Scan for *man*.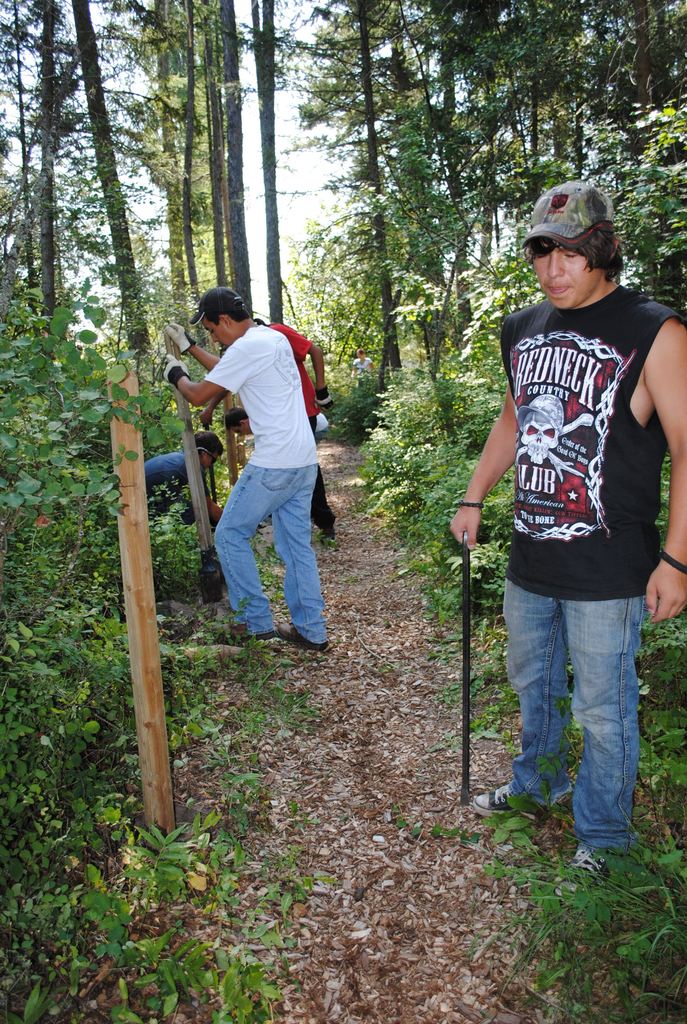
Scan result: box=[198, 312, 343, 550].
